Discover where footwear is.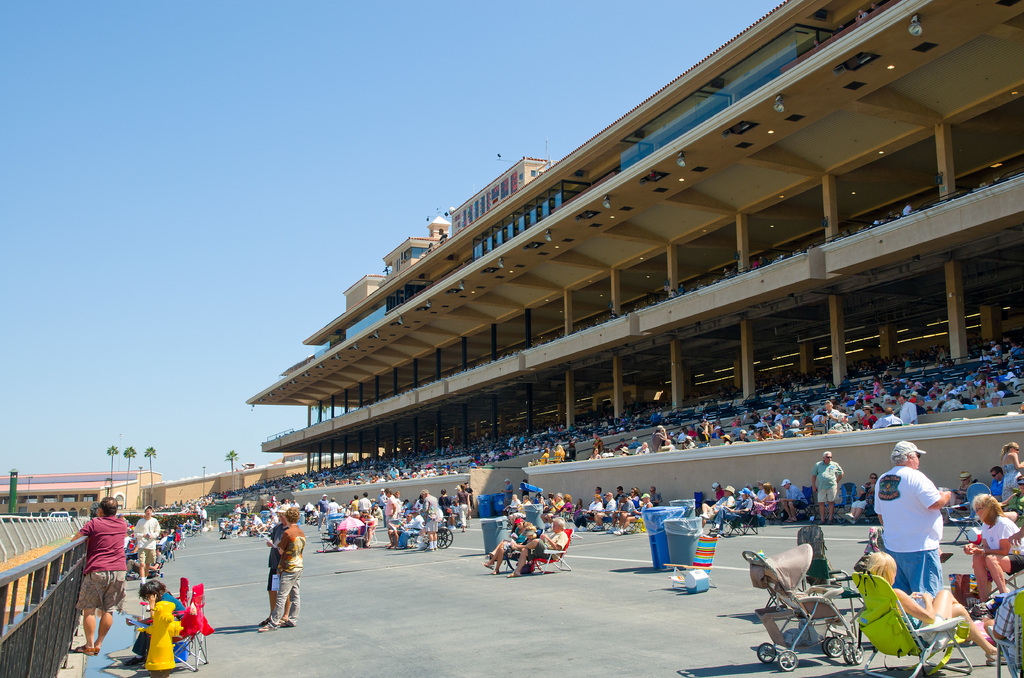
Discovered at <bbox>75, 645, 96, 657</bbox>.
